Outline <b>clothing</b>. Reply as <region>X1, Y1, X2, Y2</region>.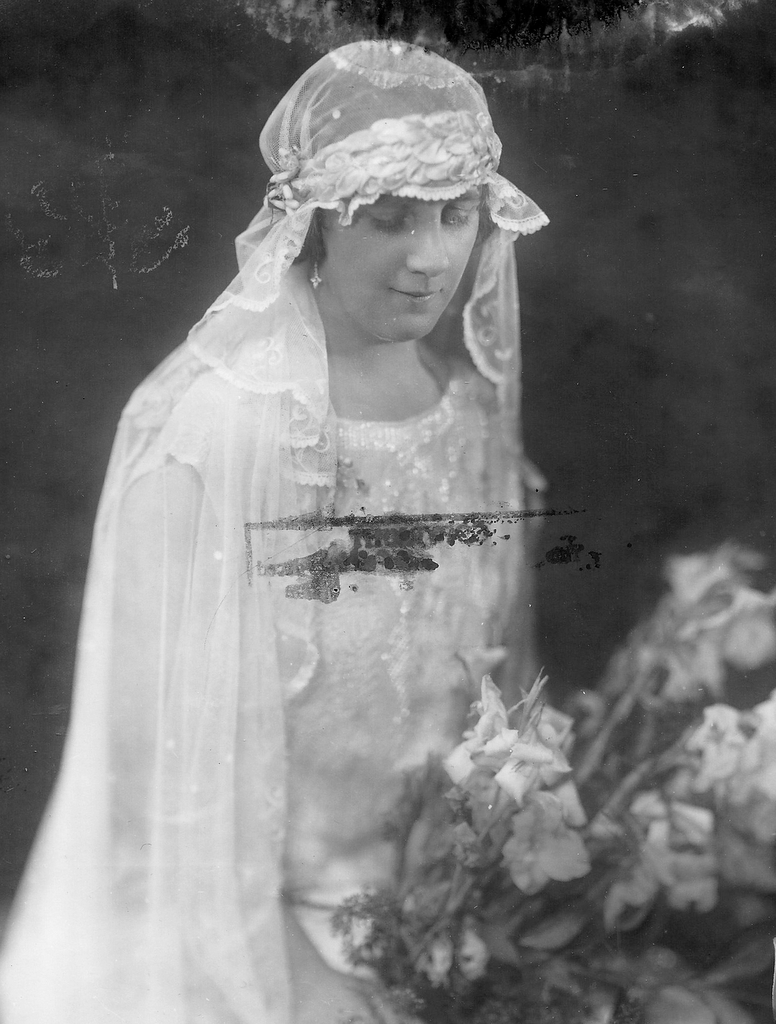
<region>74, 47, 514, 1023</region>.
